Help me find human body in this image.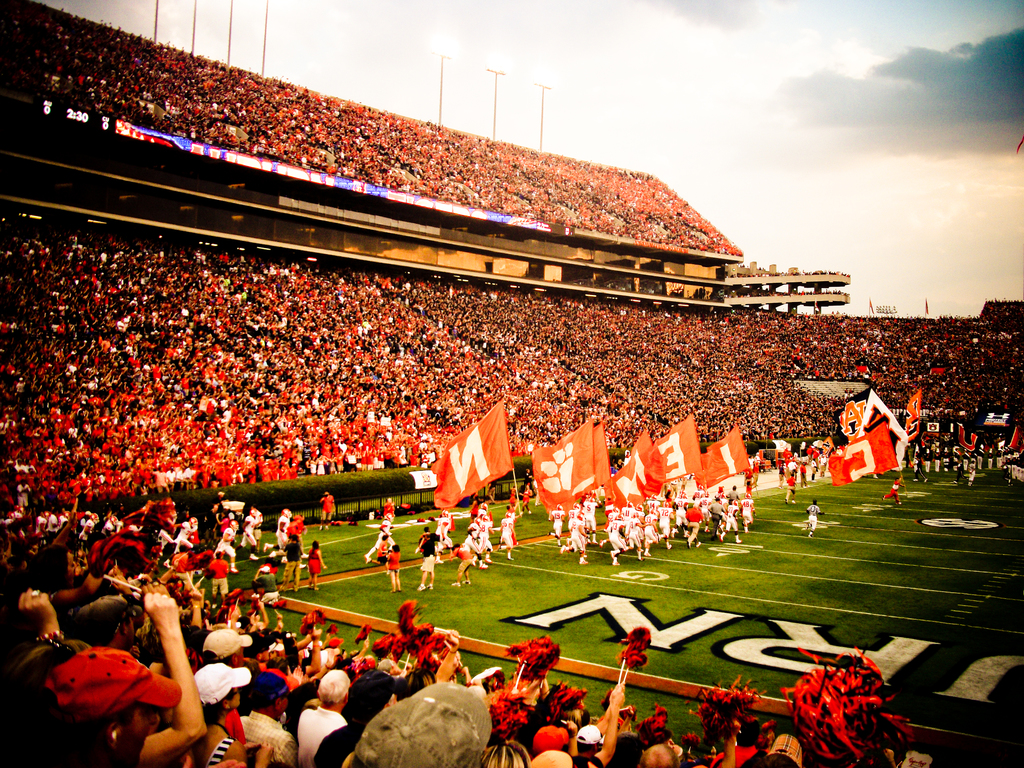
Found it: (x1=41, y1=651, x2=152, y2=767).
